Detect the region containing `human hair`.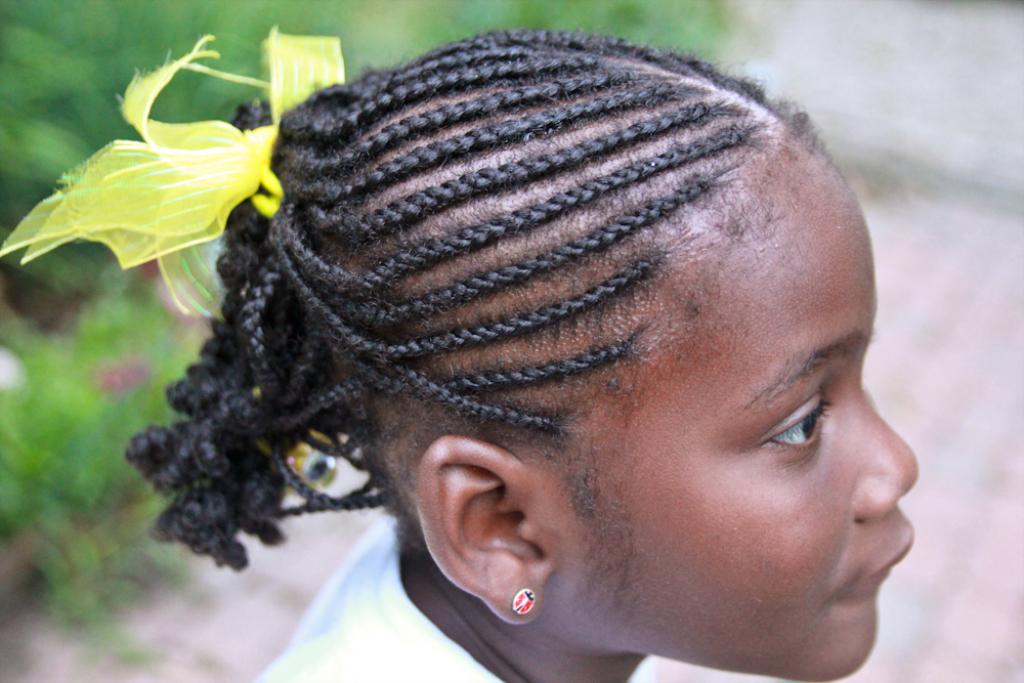
x1=118 y1=22 x2=854 y2=570.
